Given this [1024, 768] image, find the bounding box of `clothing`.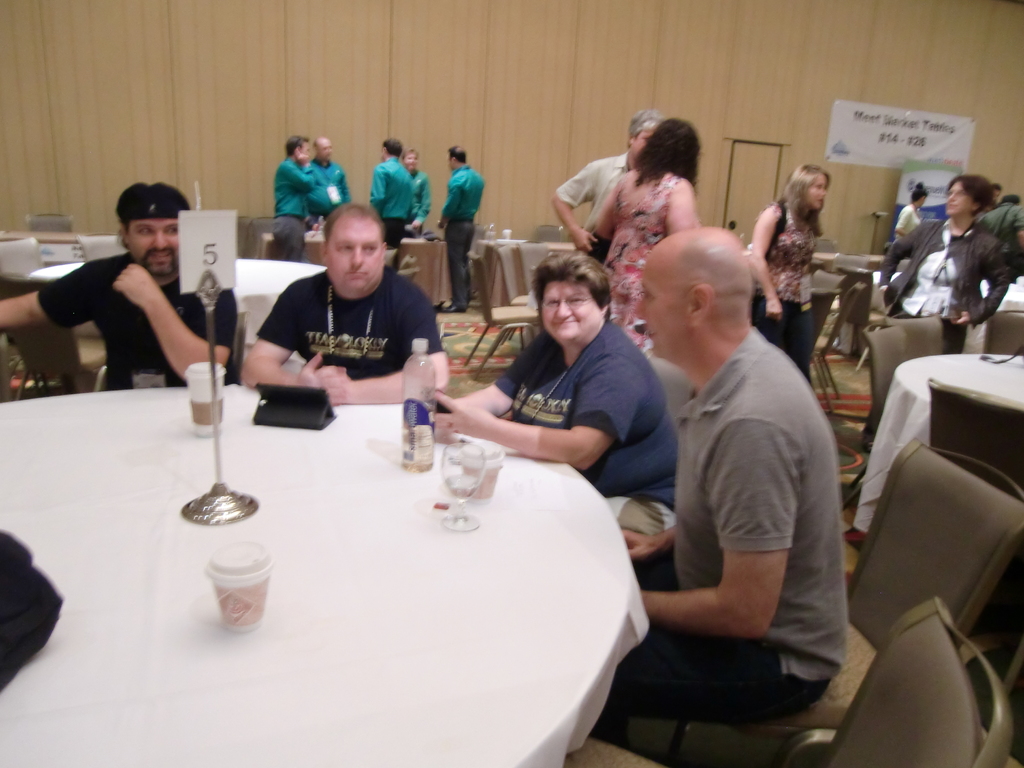
region(406, 164, 438, 239).
